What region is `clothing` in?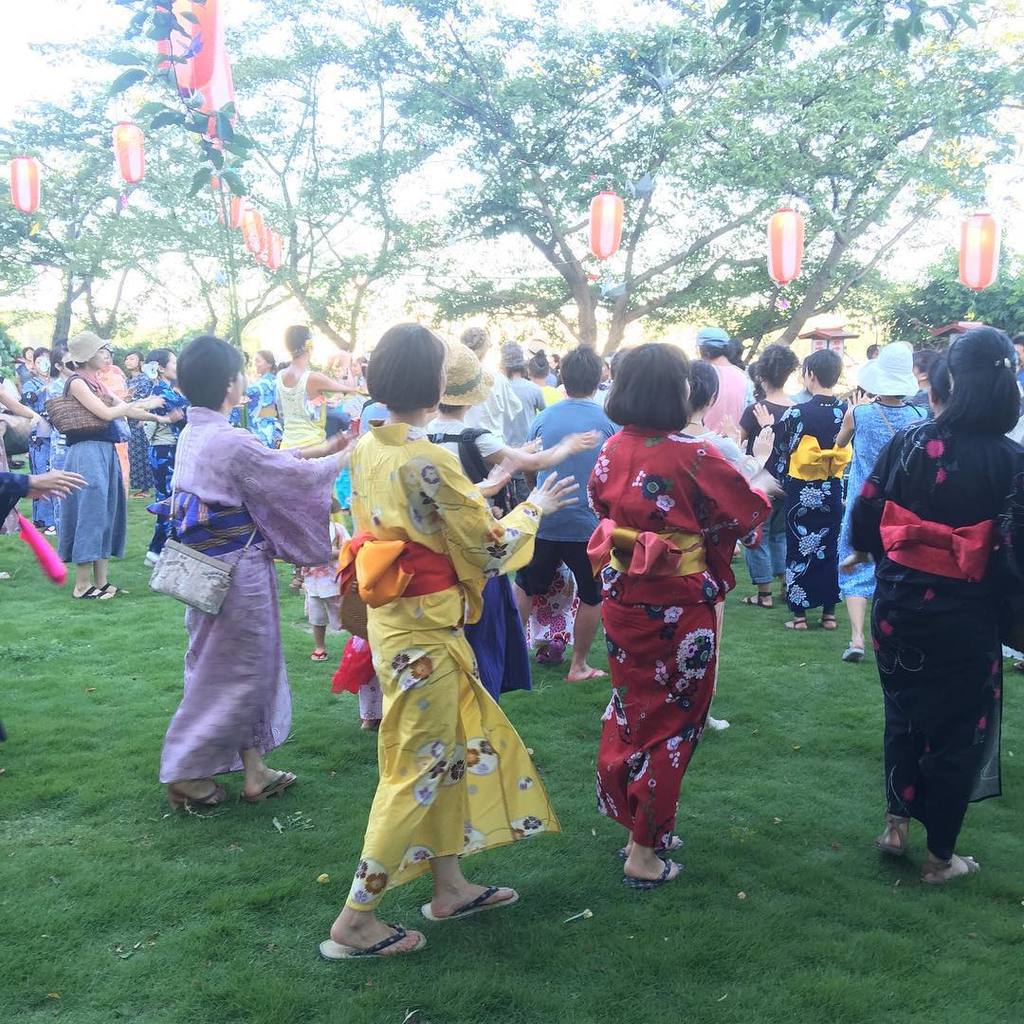
select_region(772, 398, 854, 611).
